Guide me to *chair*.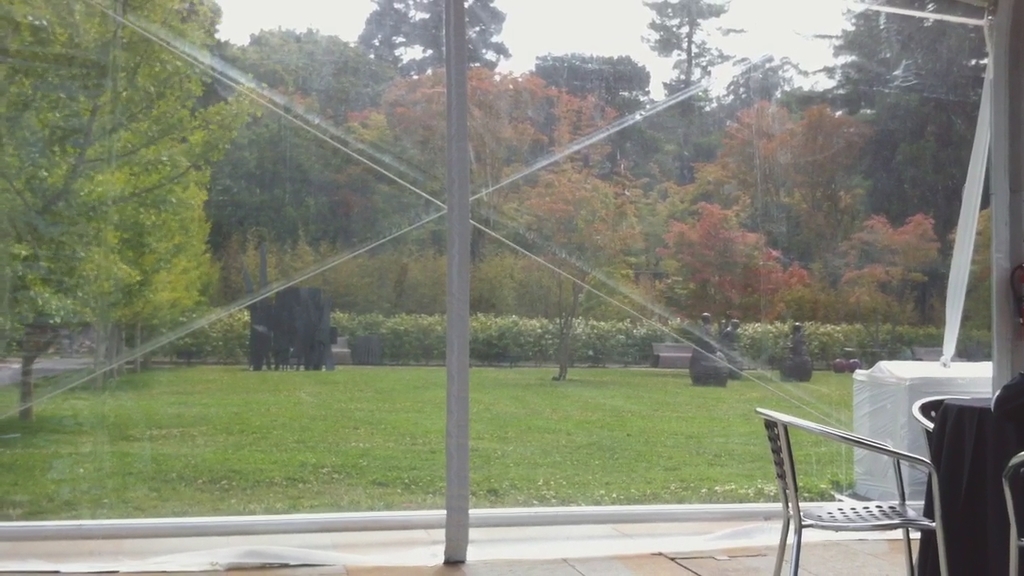
Guidance: 767,394,963,566.
